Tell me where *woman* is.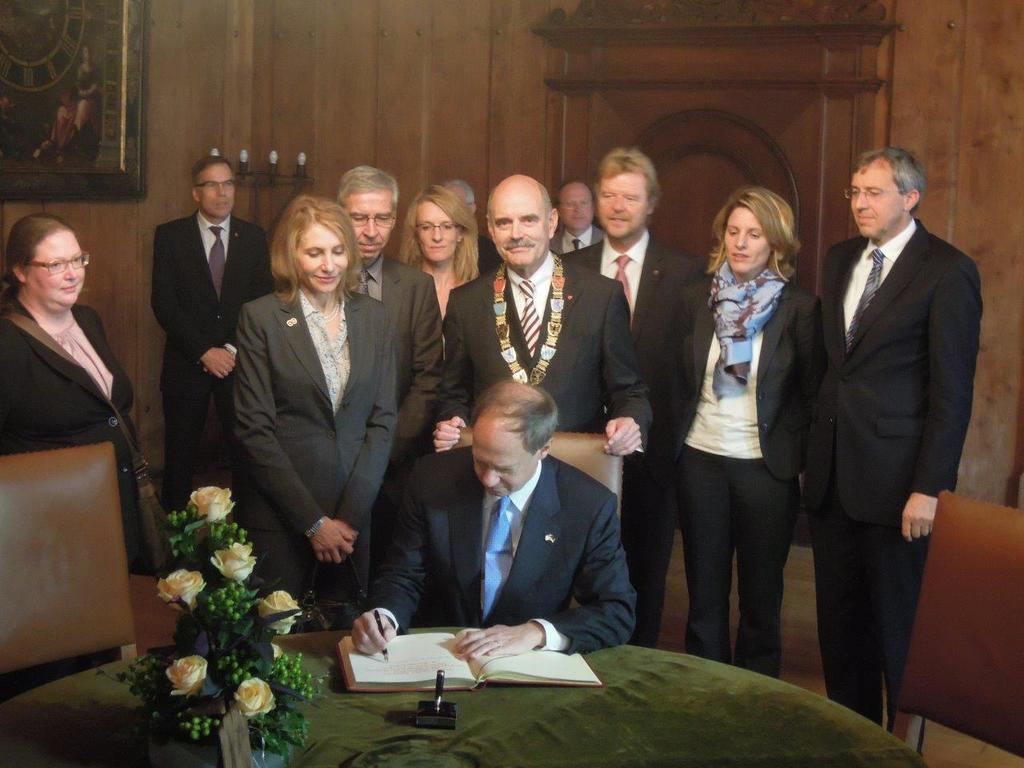
*woman* is at 0,206,166,578.
